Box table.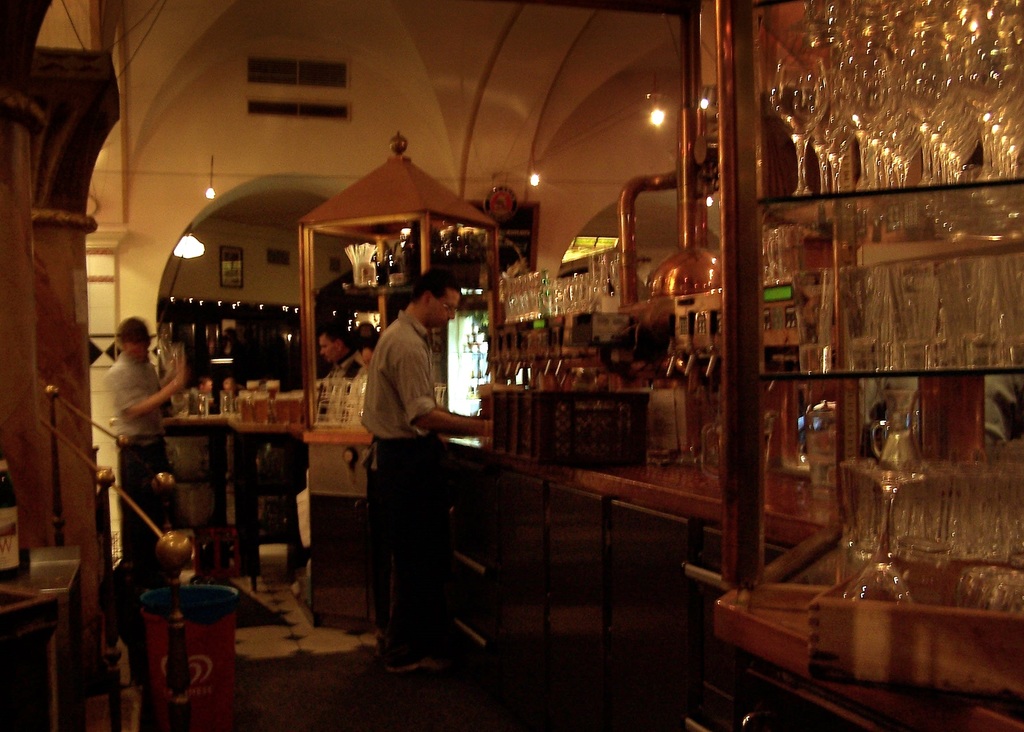
bbox(0, 549, 78, 731).
